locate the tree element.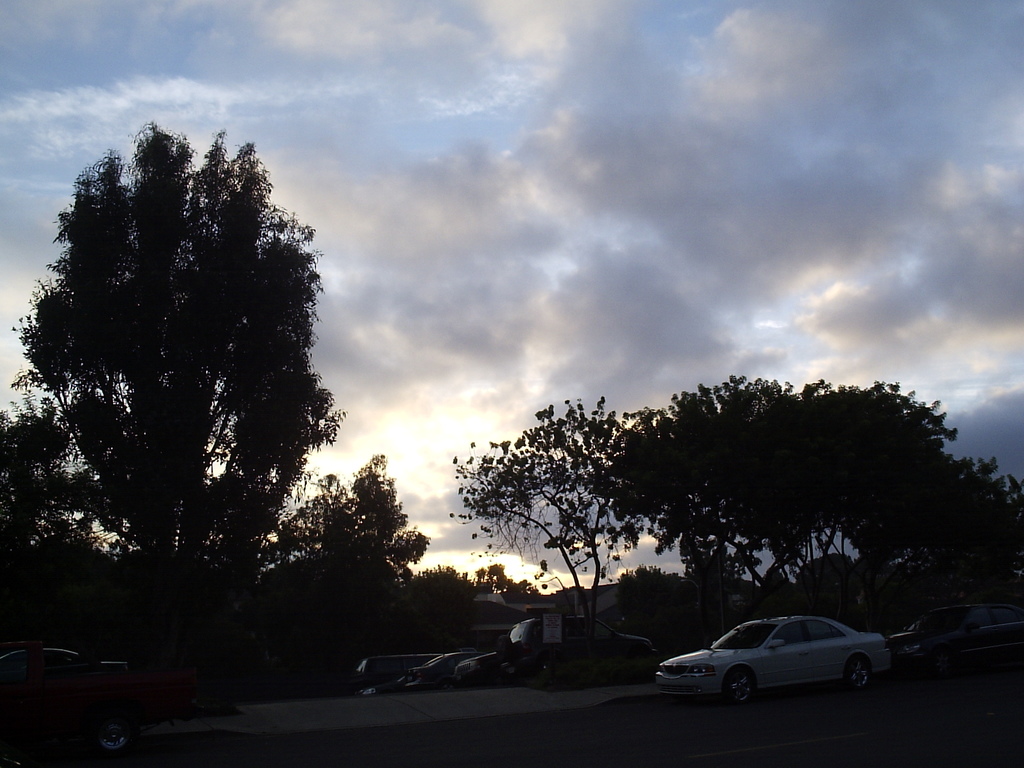
Element bbox: (436,399,685,610).
